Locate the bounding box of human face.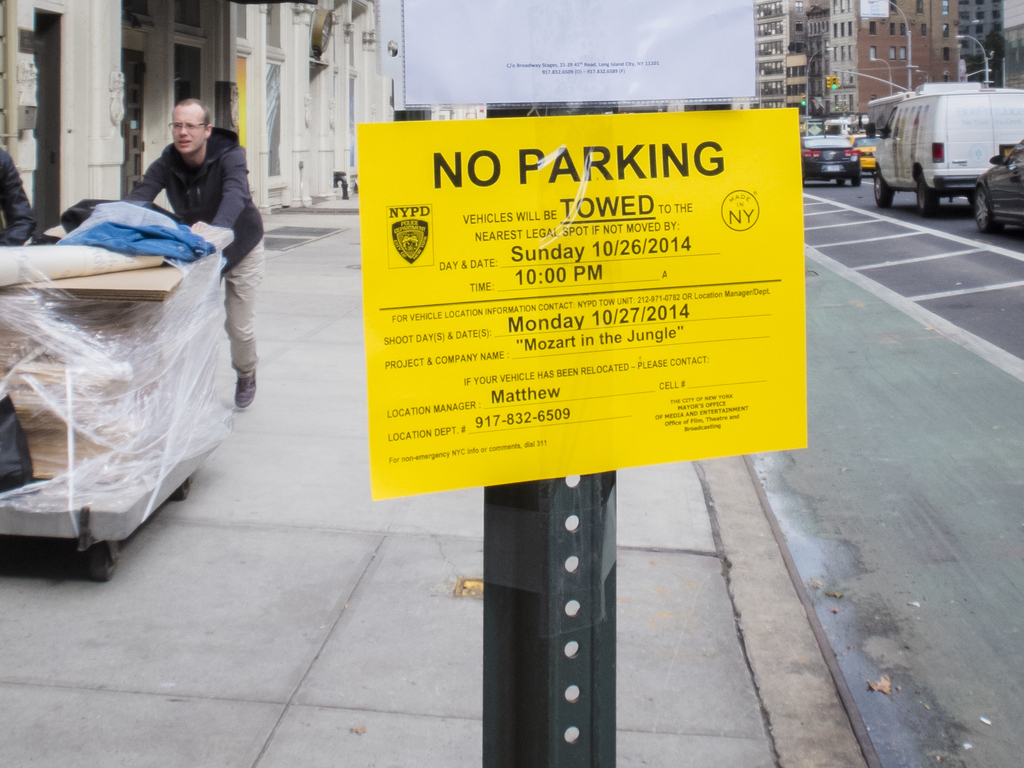
Bounding box: l=172, t=104, r=204, b=154.
